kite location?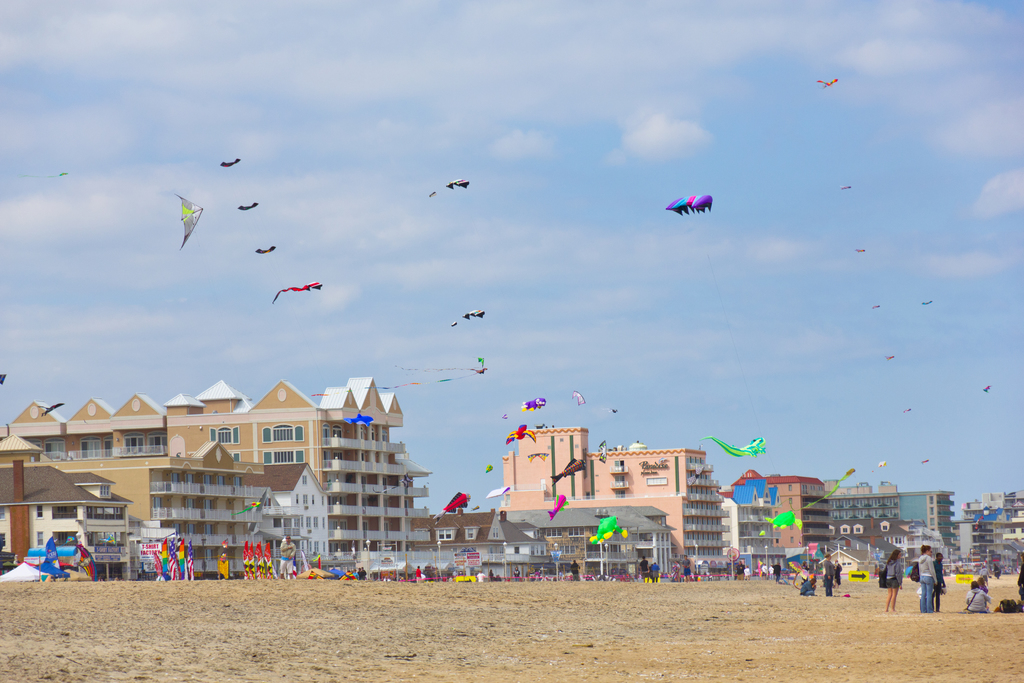
218, 155, 242, 171
